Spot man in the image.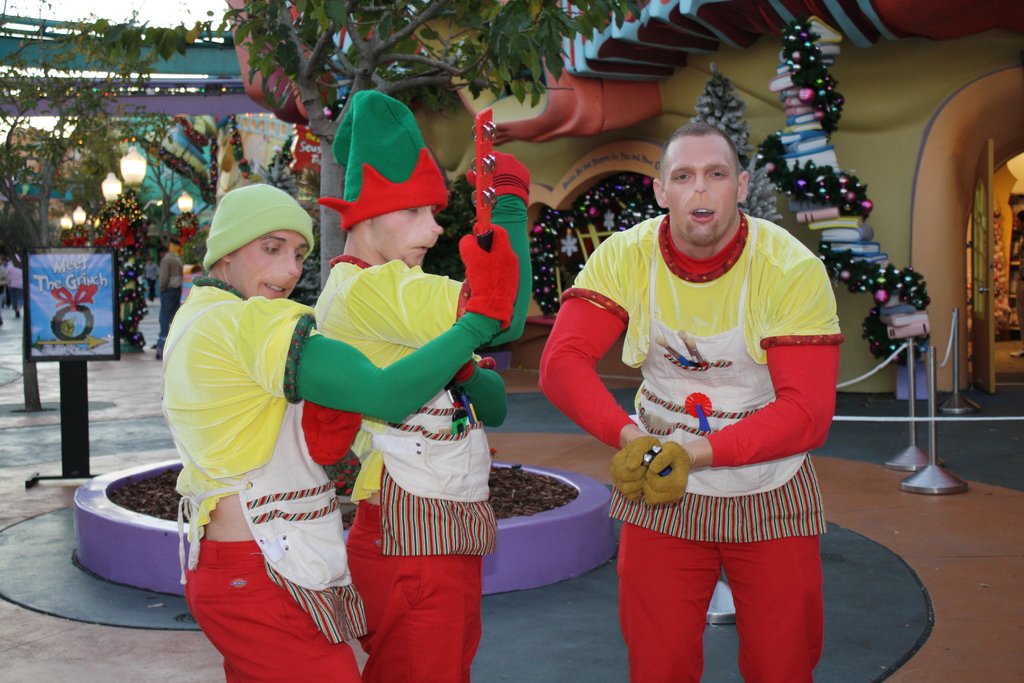
man found at l=0, t=257, r=10, b=307.
